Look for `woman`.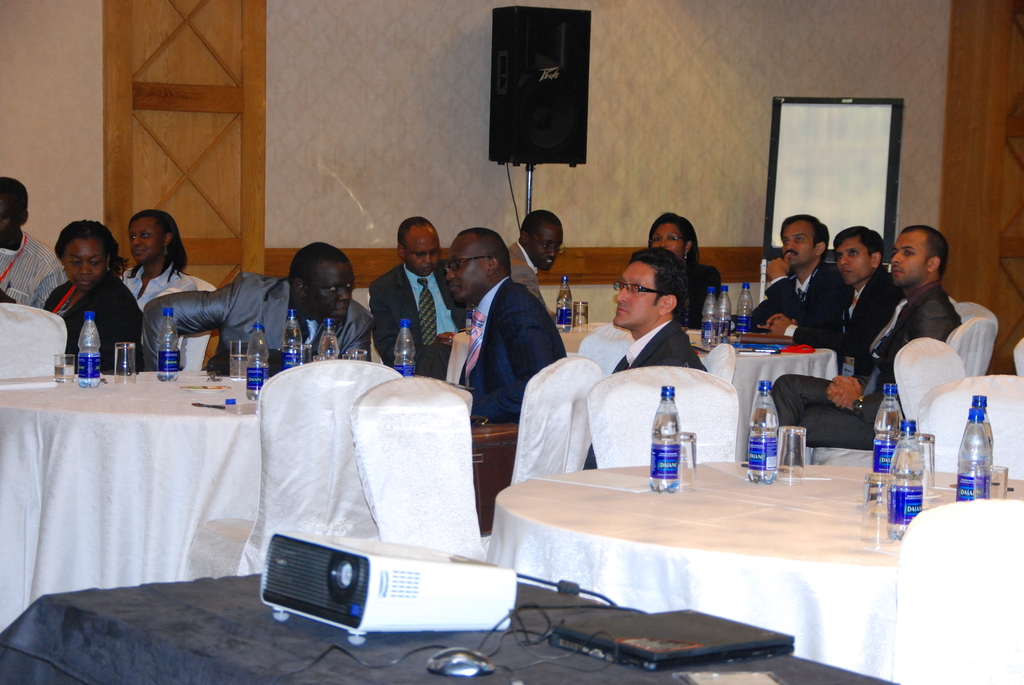
Found: box=[31, 225, 149, 361].
